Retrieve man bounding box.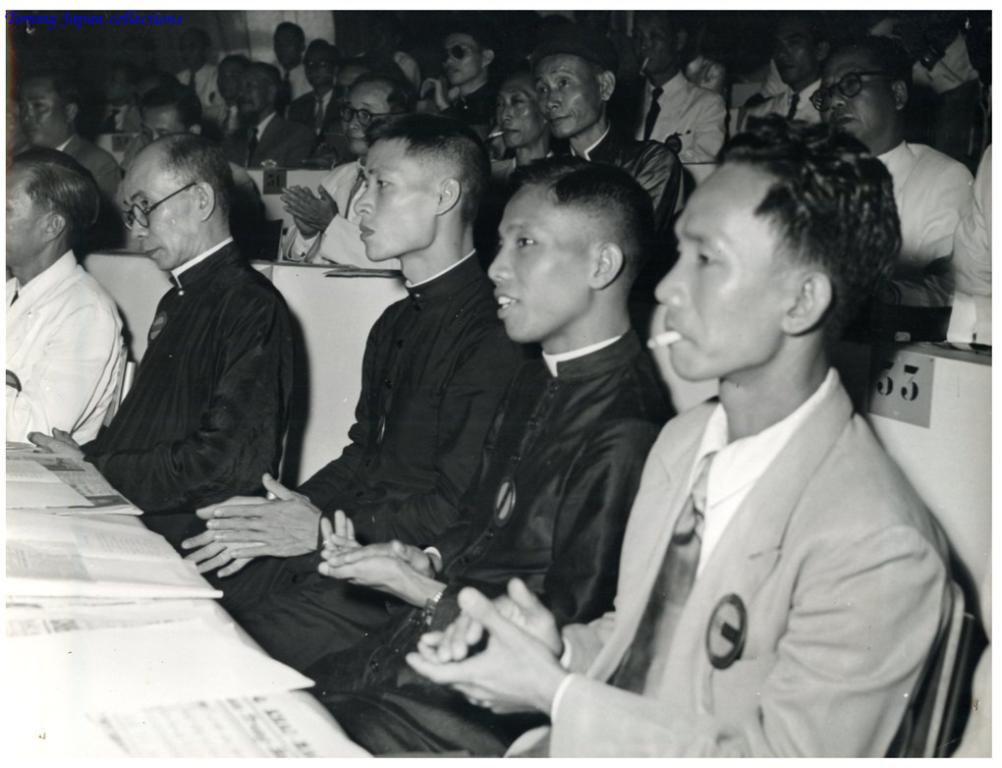
Bounding box: x1=3 y1=136 x2=133 y2=443.
